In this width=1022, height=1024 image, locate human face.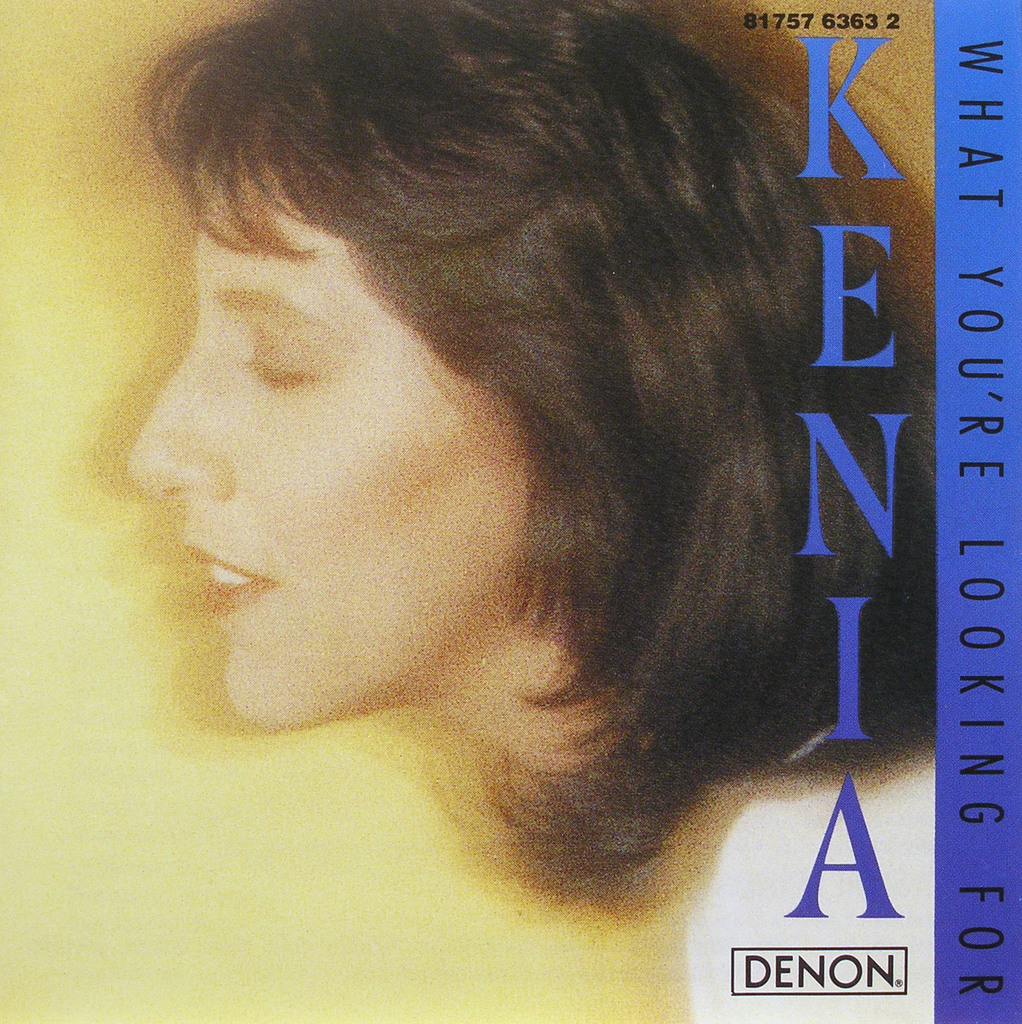
Bounding box: (x1=132, y1=160, x2=528, y2=724).
